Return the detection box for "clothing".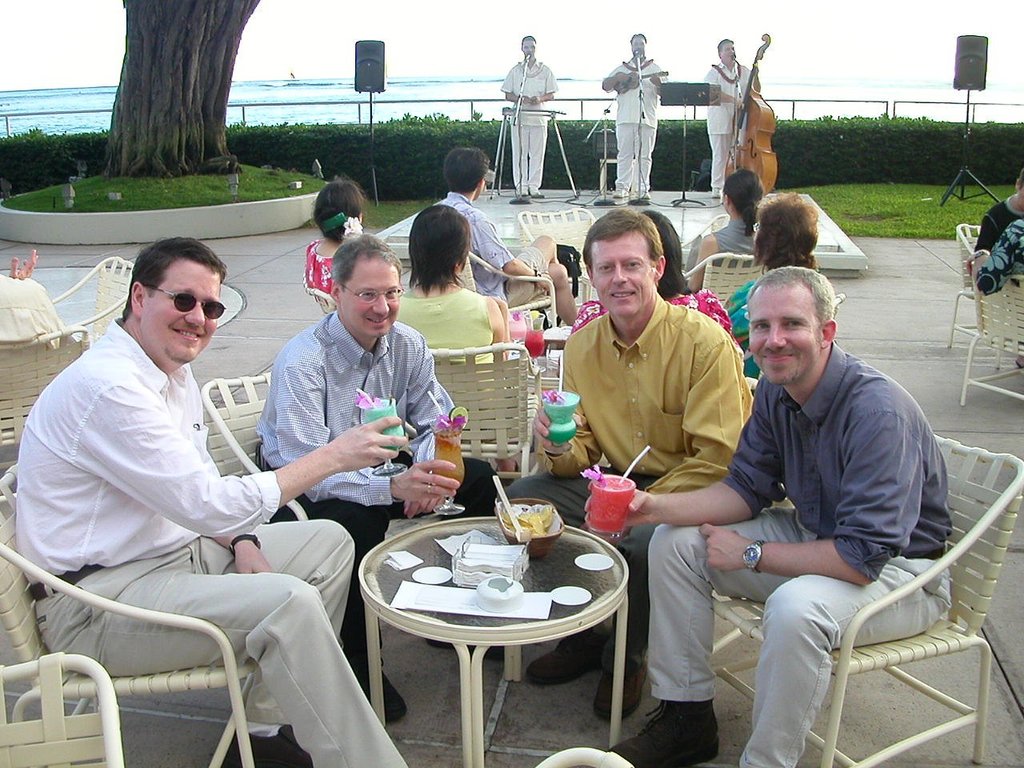
box=[687, 216, 763, 278].
